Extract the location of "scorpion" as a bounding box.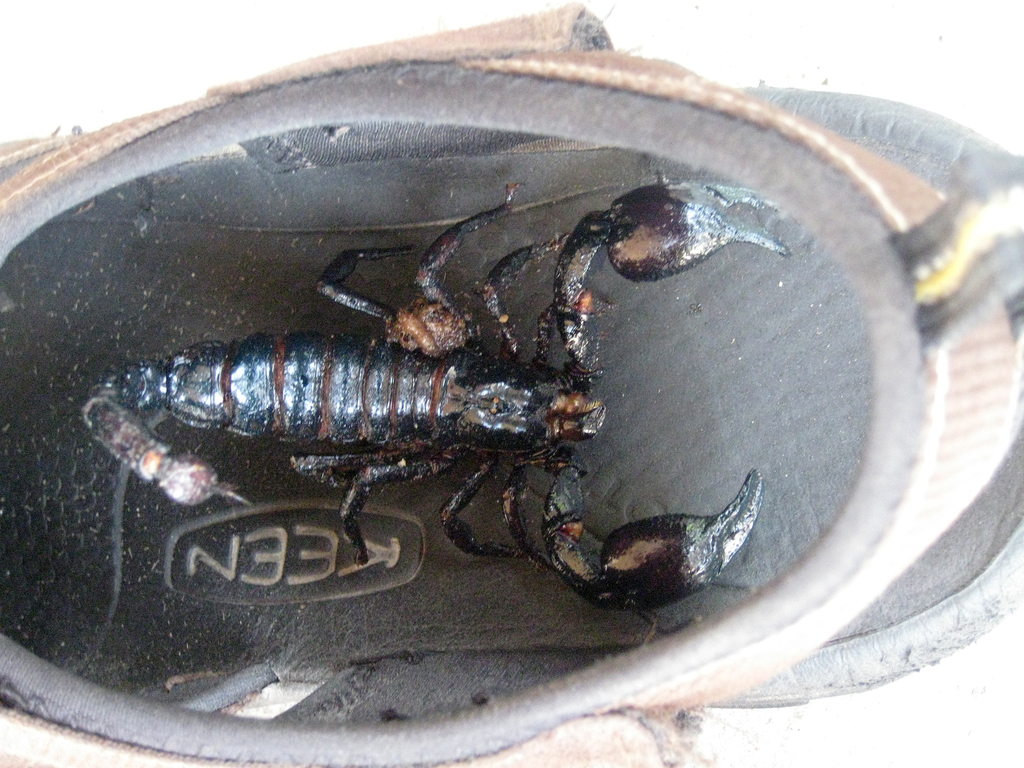
box=[83, 172, 794, 635].
